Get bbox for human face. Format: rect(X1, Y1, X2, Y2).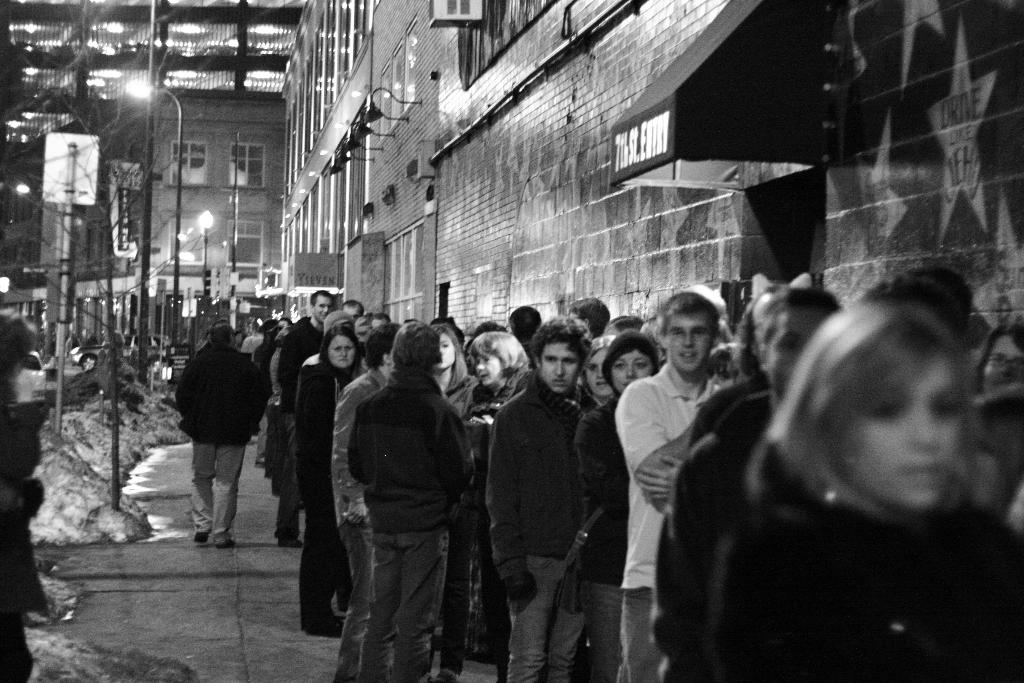
rect(609, 343, 657, 395).
